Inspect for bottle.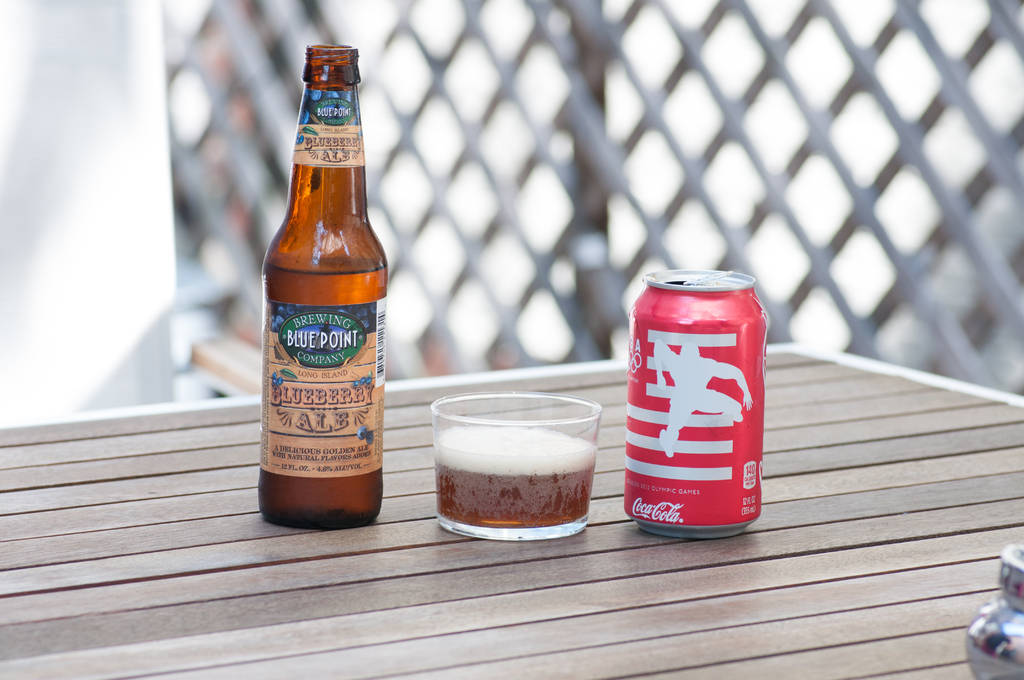
Inspection: [252,54,395,528].
